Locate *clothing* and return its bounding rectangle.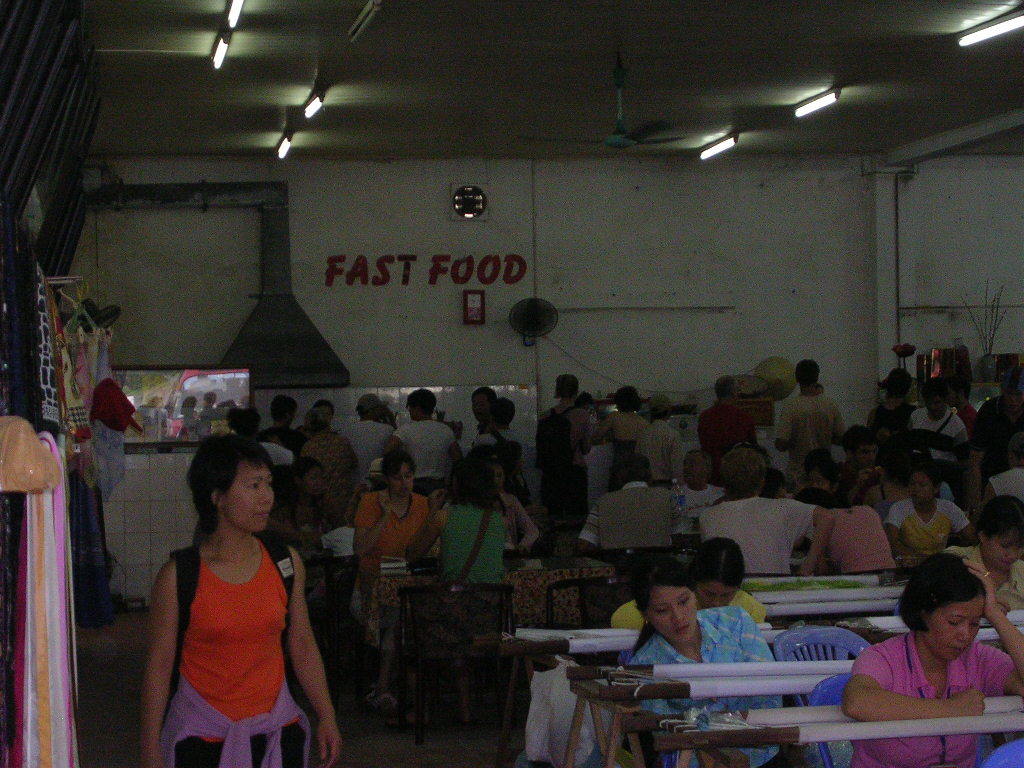
rect(144, 514, 313, 751).
